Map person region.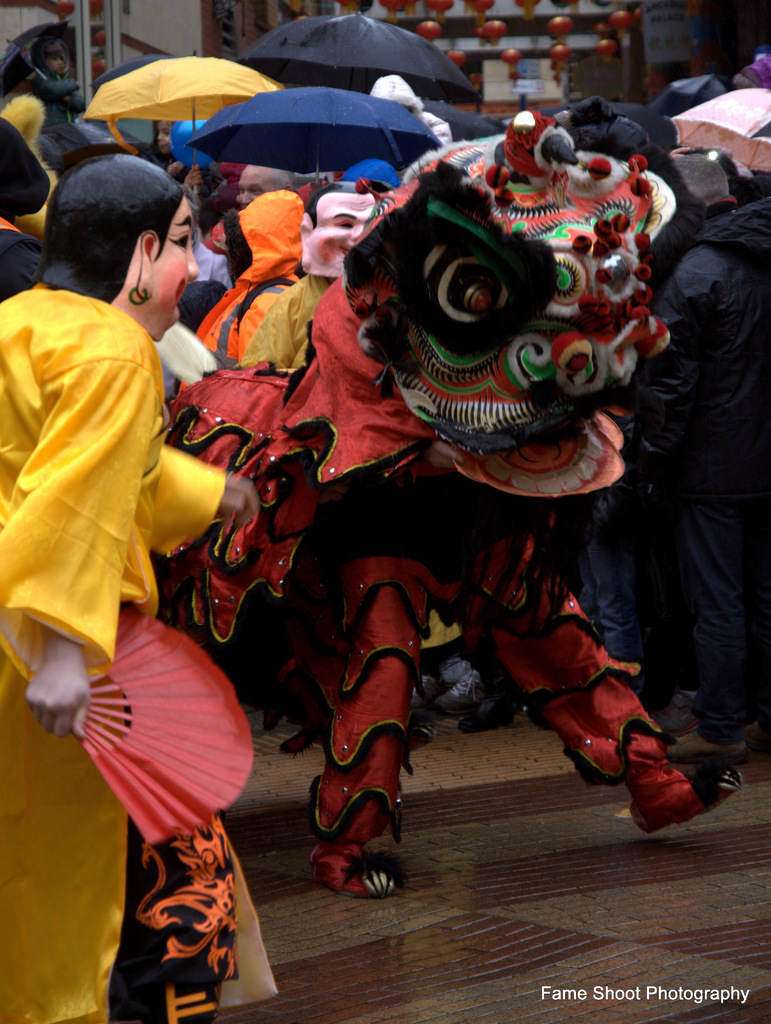
Mapped to <region>0, 142, 265, 1023</region>.
